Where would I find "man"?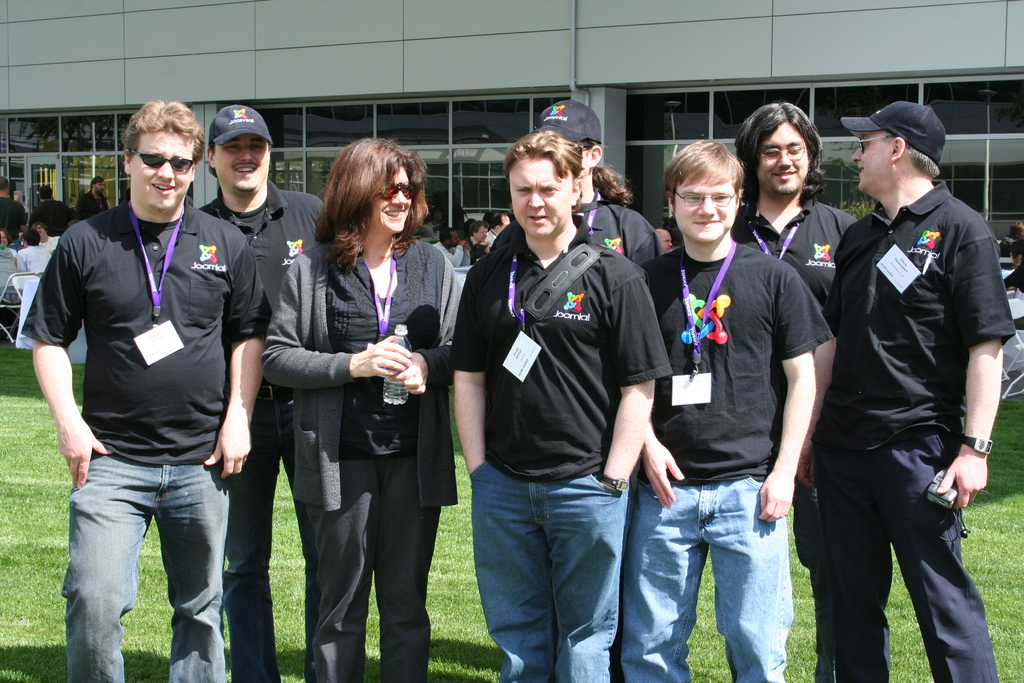
At x1=76, y1=176, x2=107, y2=222.
